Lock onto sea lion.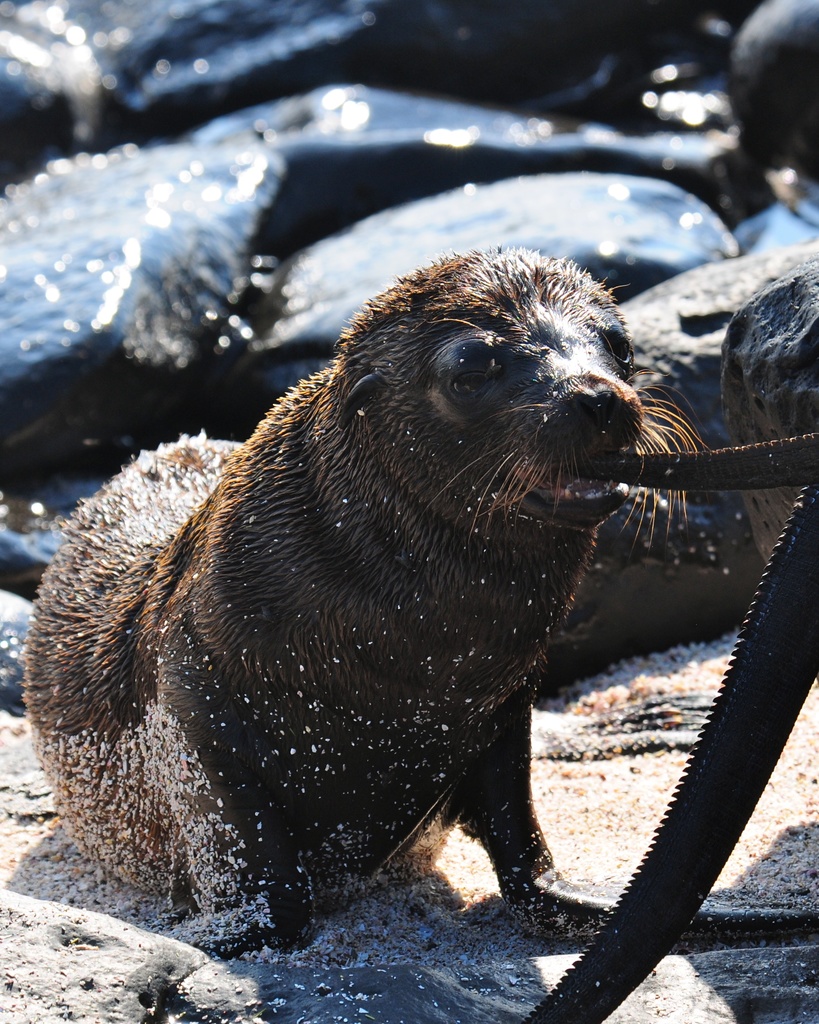
Locked: left=26, top=253, right=817, bottom=1023.
